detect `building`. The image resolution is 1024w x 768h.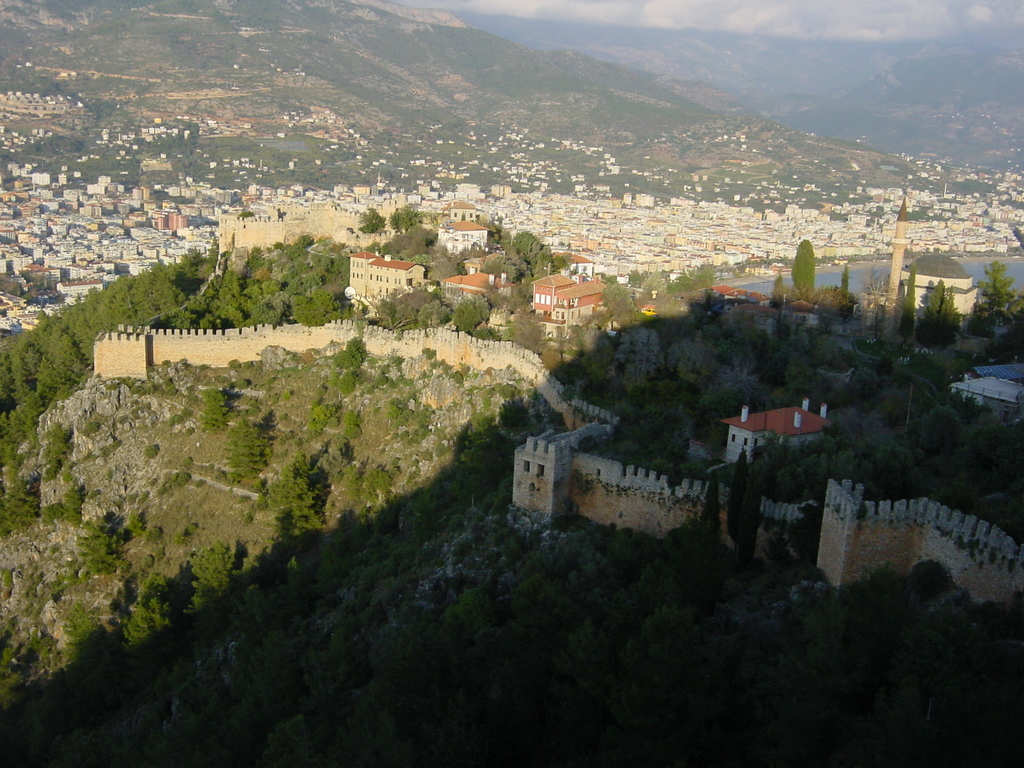
439:218:488:255.
